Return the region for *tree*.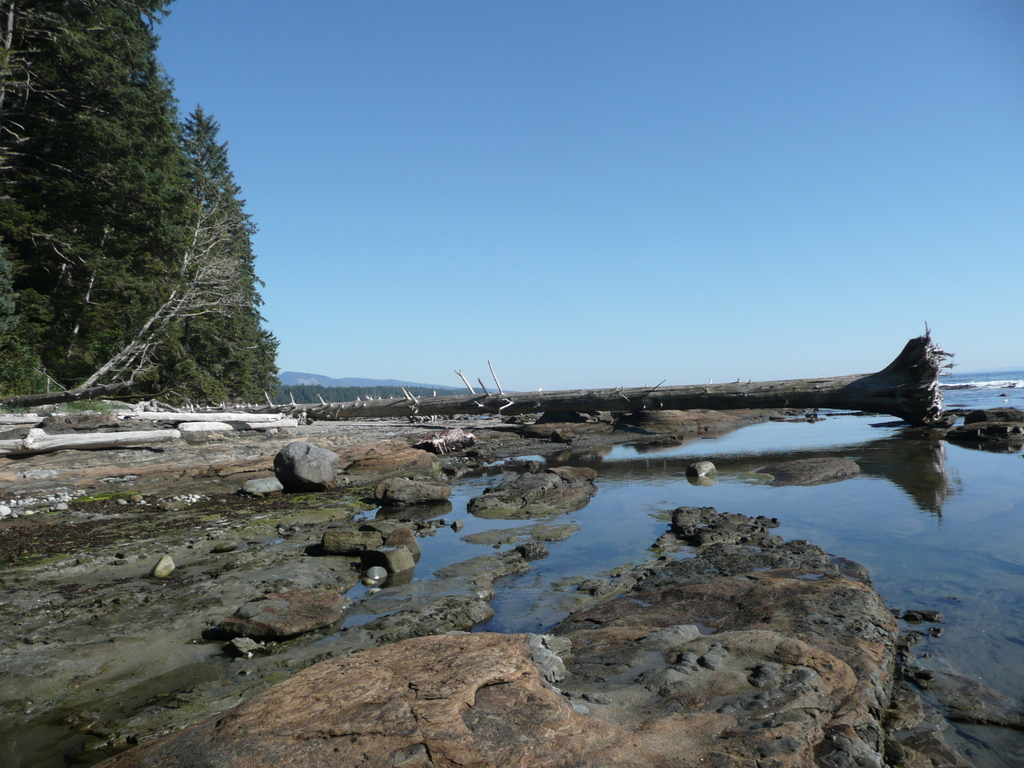
x1=74 y1=102 x2=271 y2=388.
